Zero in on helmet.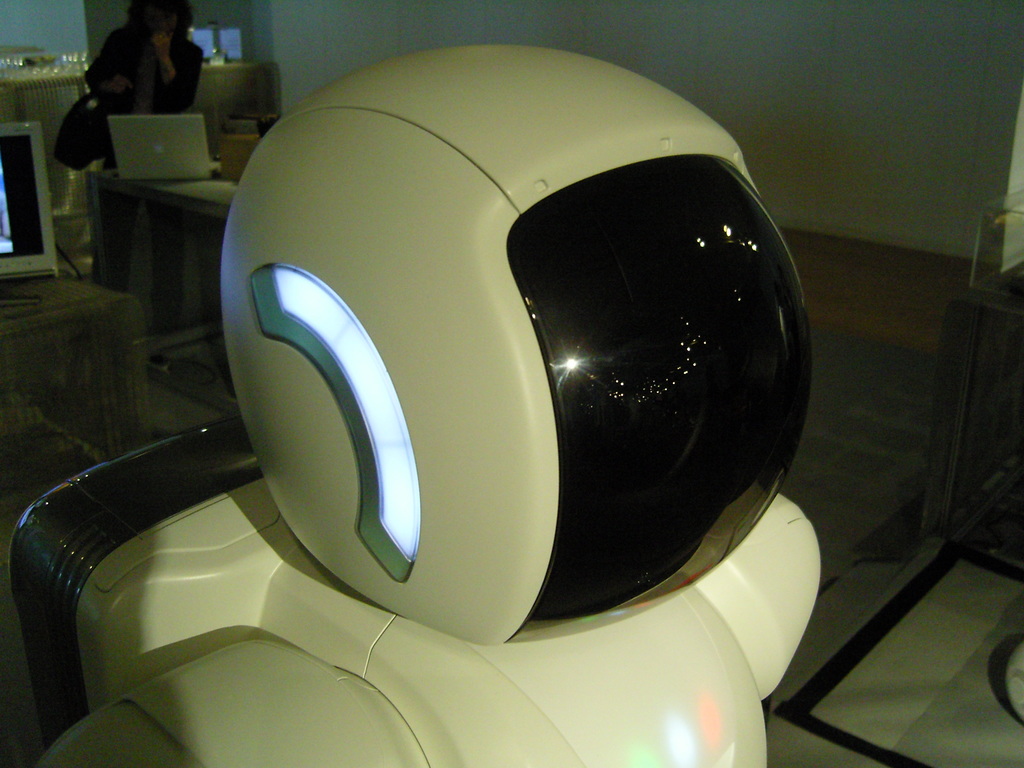
Zeroed in: x1=217, y1=43, x2=810, y2=650.
